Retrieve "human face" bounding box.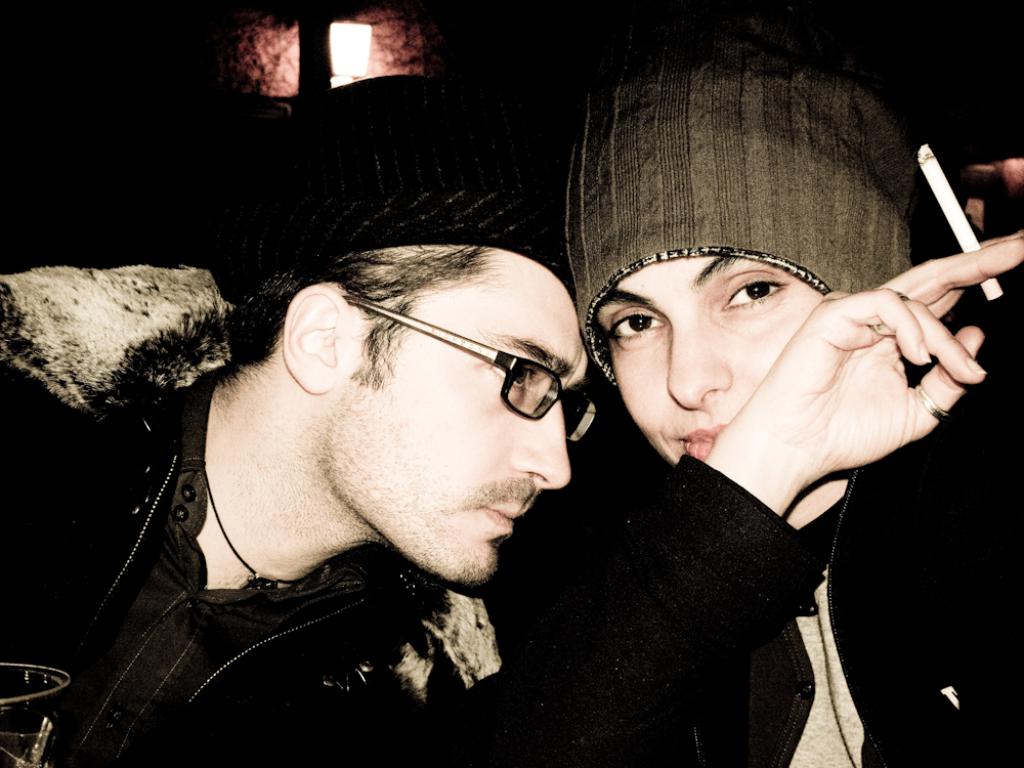
Bounding box: left=594, top=256, right=822, bottom=465.
